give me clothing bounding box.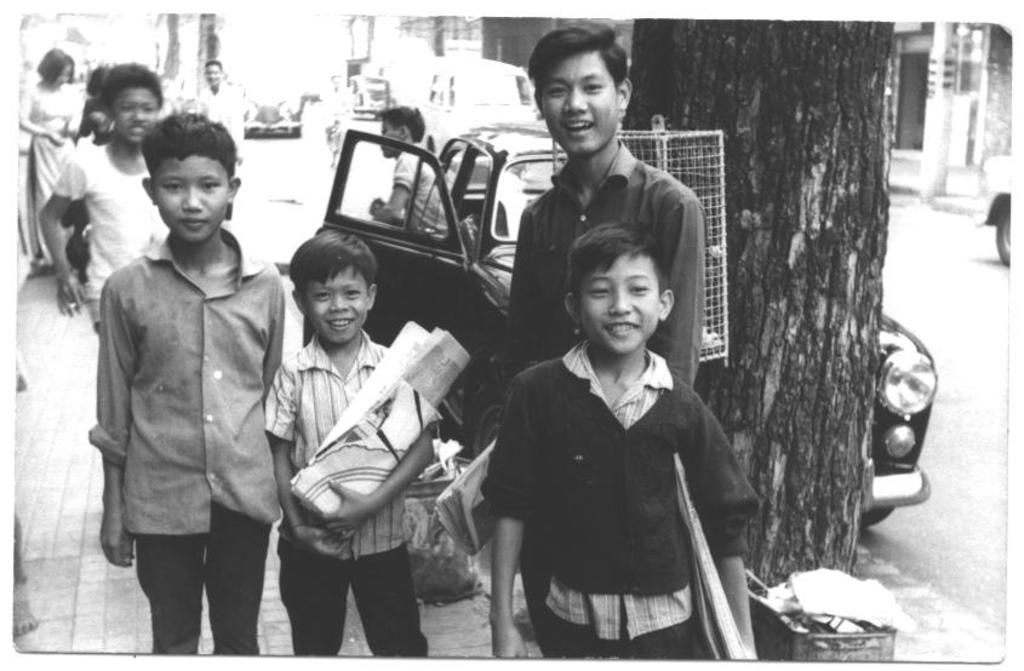
<box>491,291,759,661</box>.
